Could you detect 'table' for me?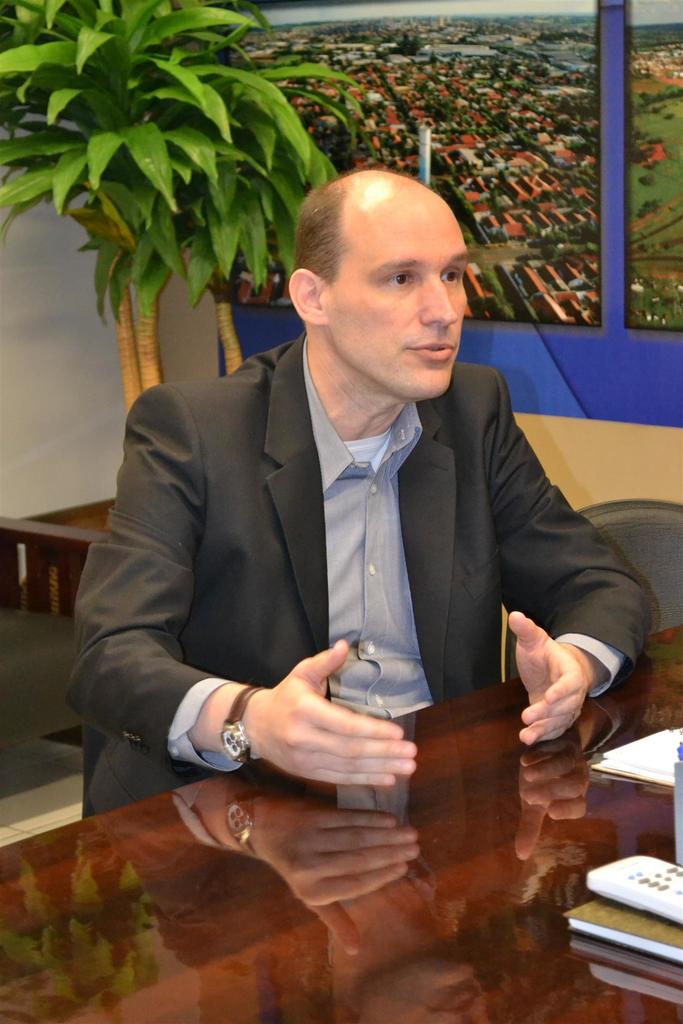
Detection result: 0/626/682/1023.
